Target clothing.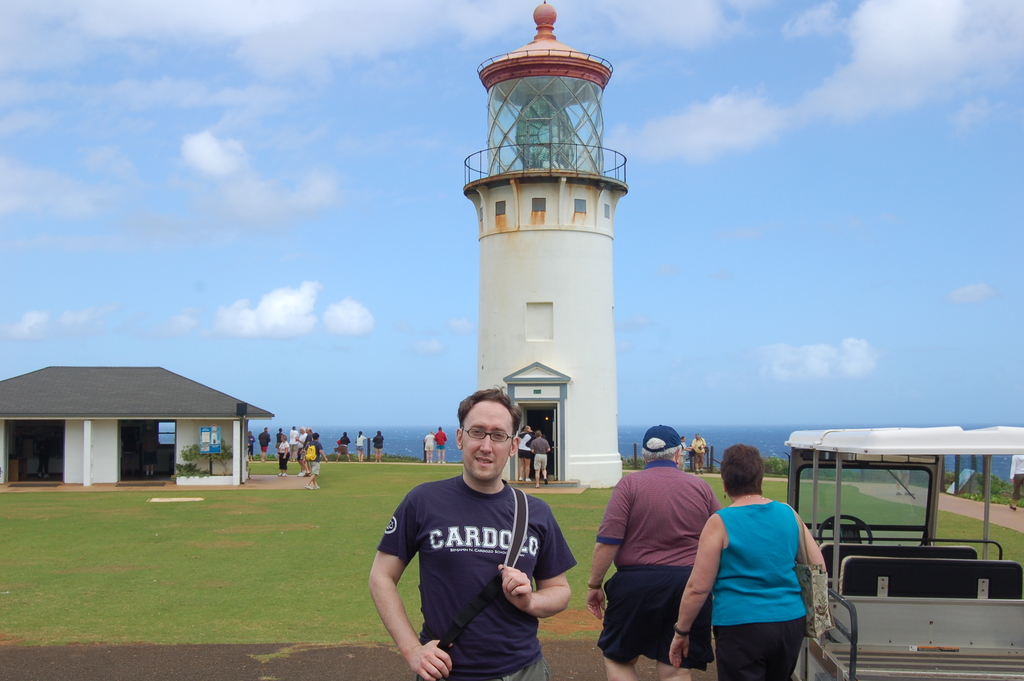
Target region: [278,440,290,470].
